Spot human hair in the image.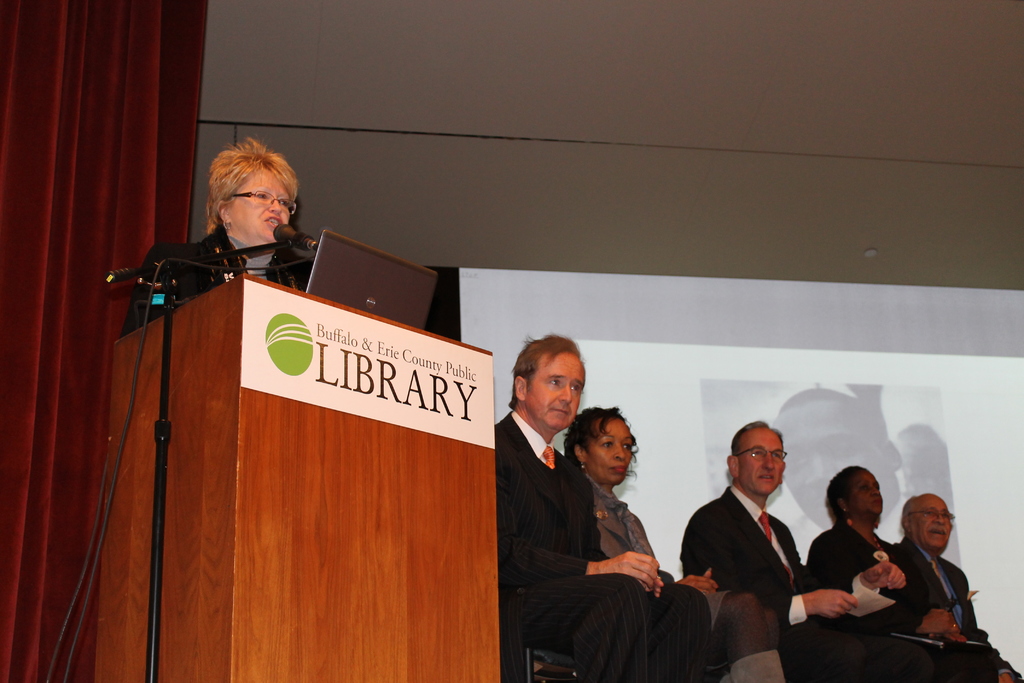
human hair found at detection(561, 402, 638, 465).
